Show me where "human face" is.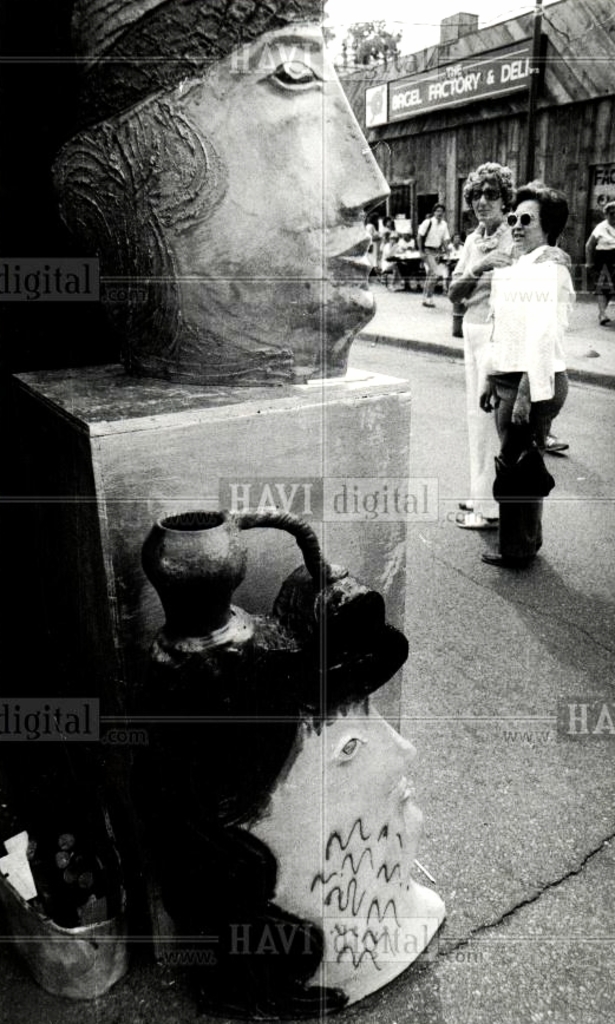
"human face" is at {"left": 472, "top": 183, "right": 511, "bottom": 224}.
